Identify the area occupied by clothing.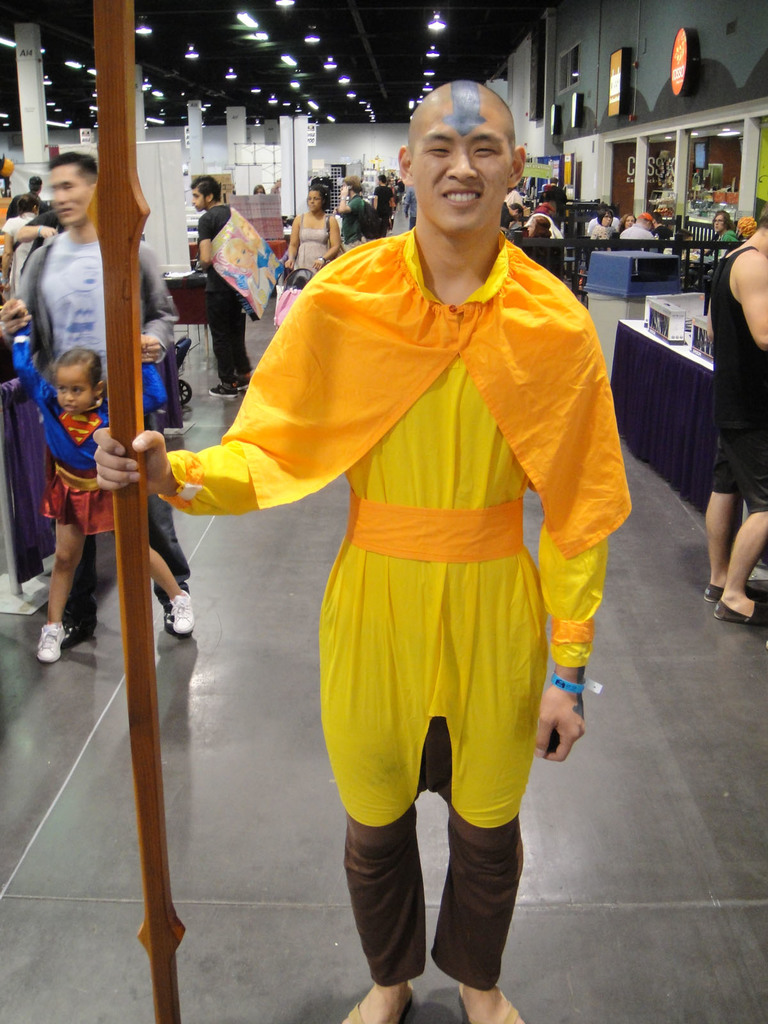
Area: [x1=54, y1=400, x2=117, y2=535].
